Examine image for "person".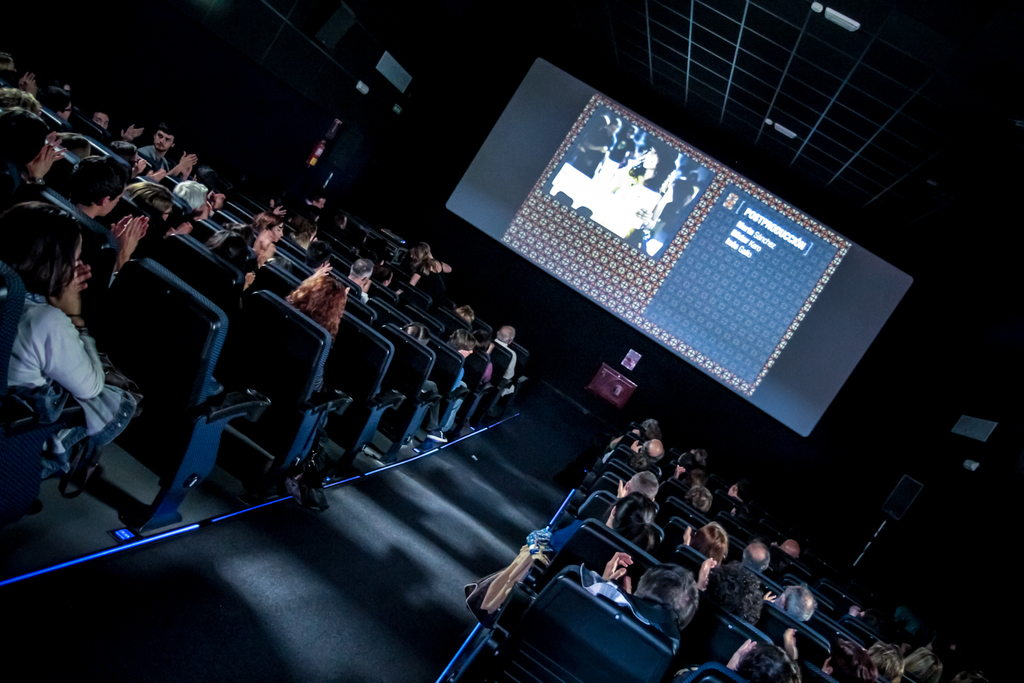
Examination result: 252, 212, 283, 243.
